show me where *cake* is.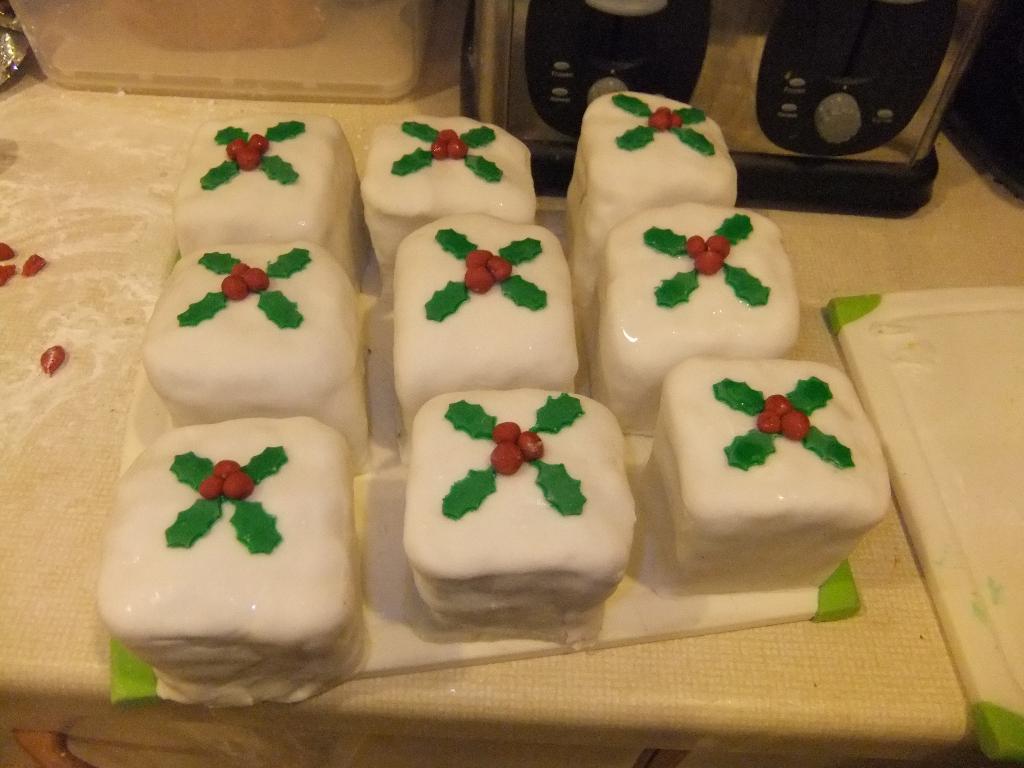
*cake* is at 402/394/612/651.
